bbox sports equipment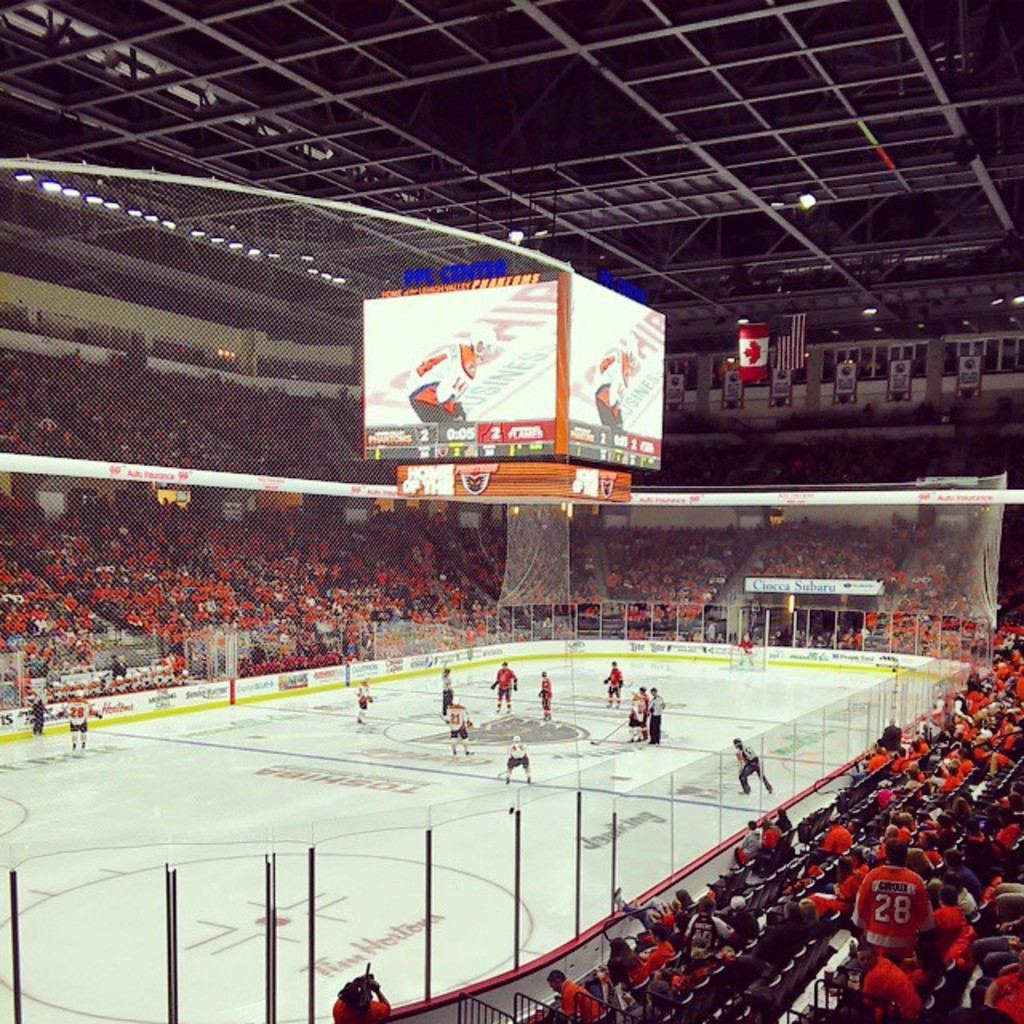
Rect(474, 330, 514, 365)
